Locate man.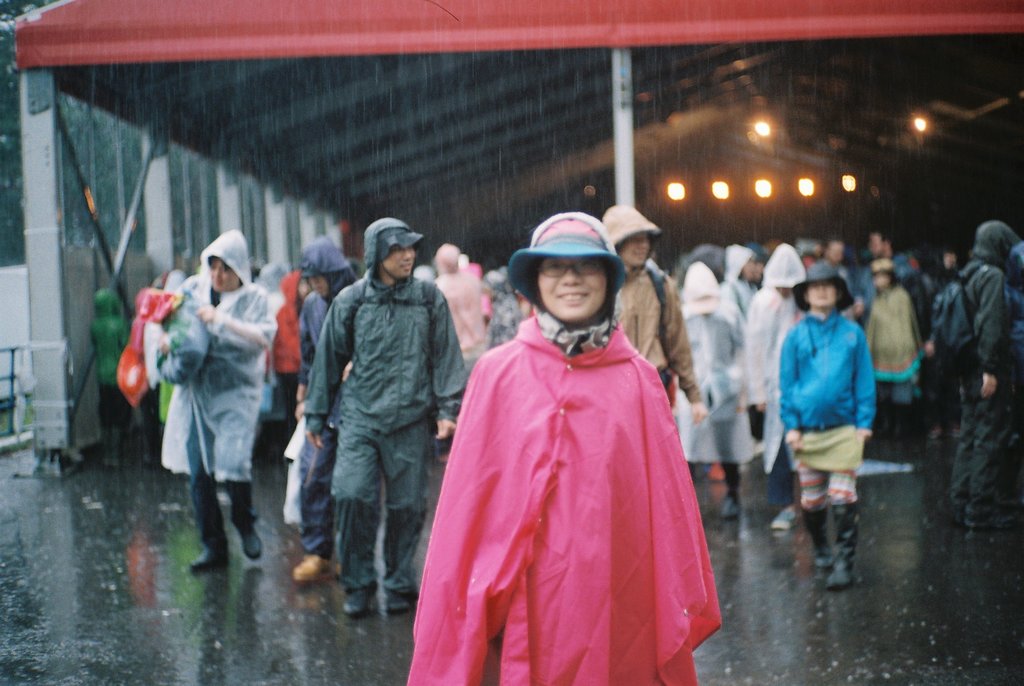
Bounding box: BBox(303, 216, 469, 618).
